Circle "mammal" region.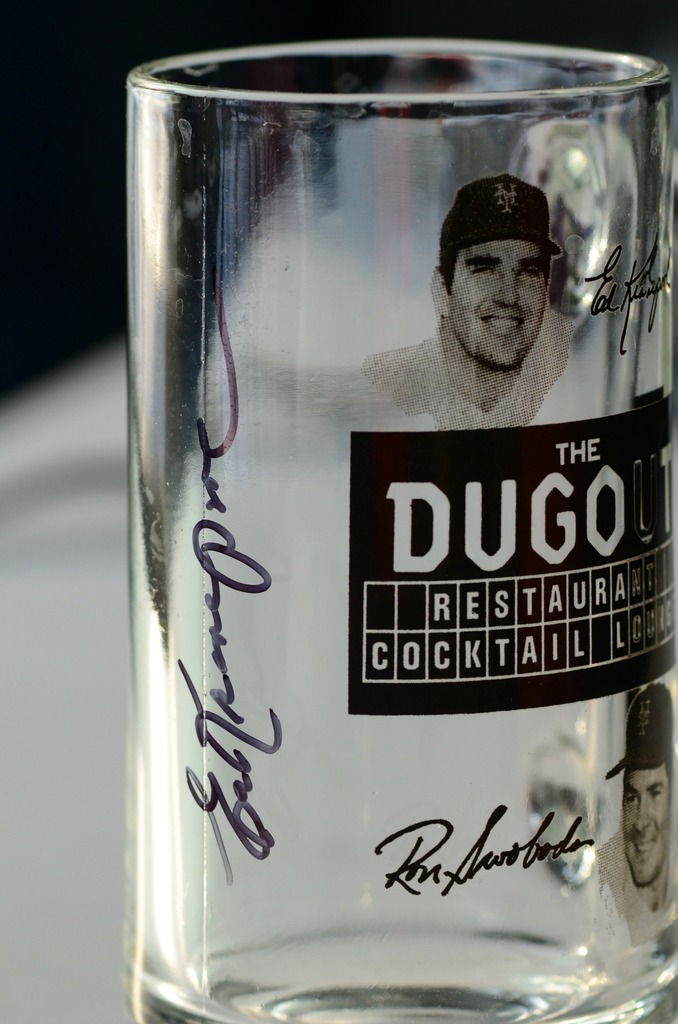
Region: select_region(605, 675, 677, 909).
